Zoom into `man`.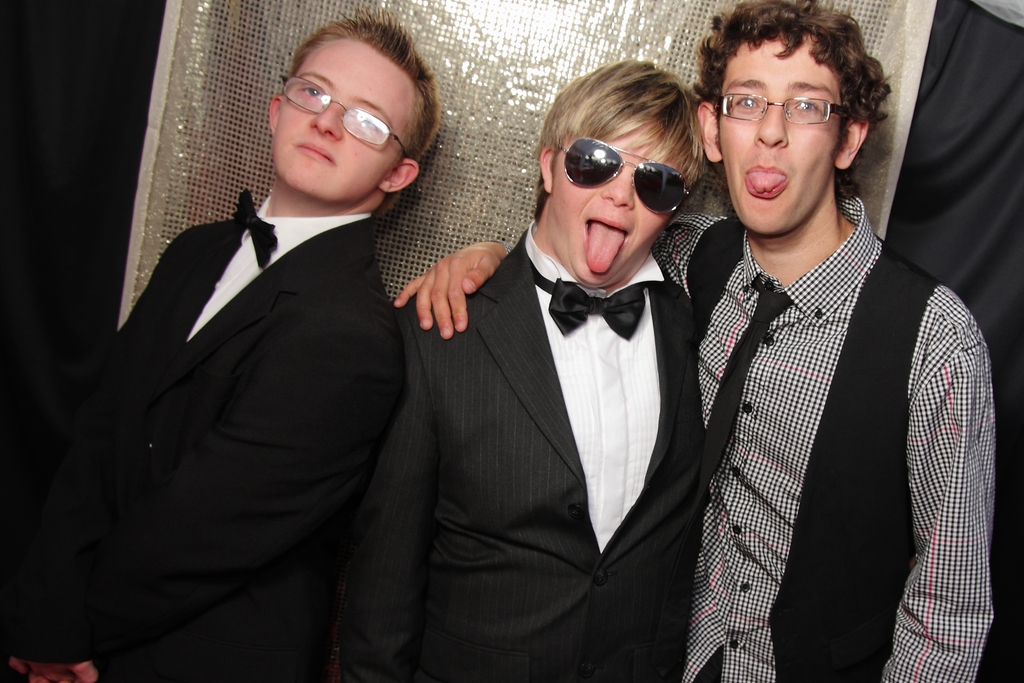
Zoom target: (left=341, top=57, right=706, bottom=682).
